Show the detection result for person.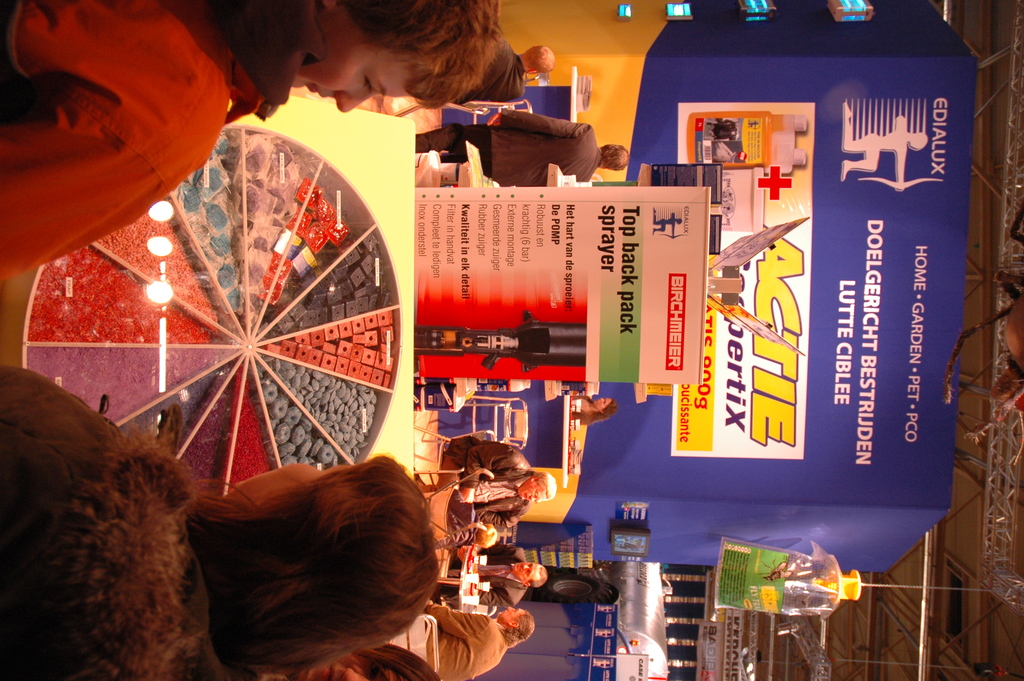
<region>483, 539, 556, 609</region>.
